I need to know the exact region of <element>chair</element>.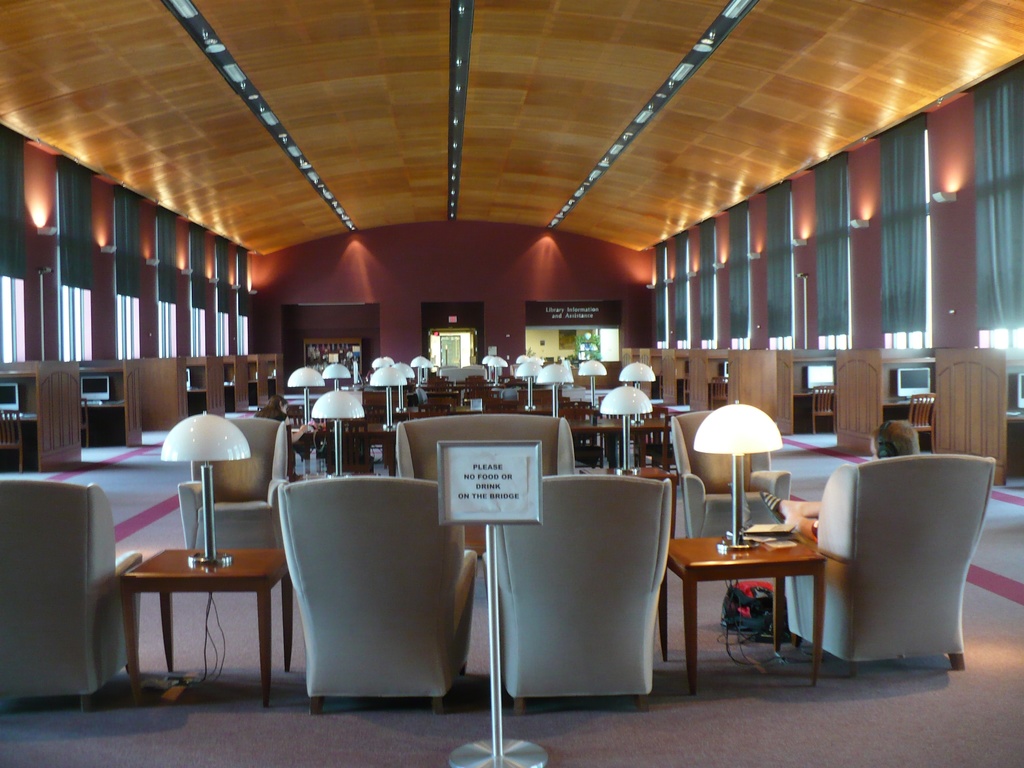
Region: x1=358, y1=392, x2=406, y2=422.
